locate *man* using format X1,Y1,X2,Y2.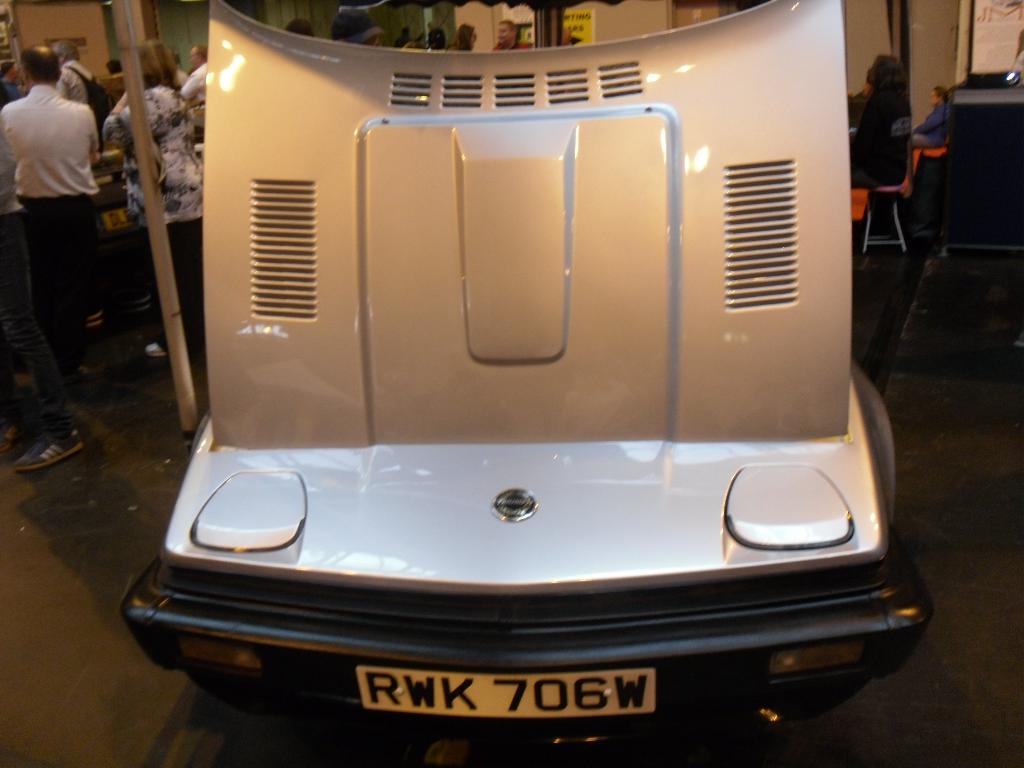
493,18,529,54.
